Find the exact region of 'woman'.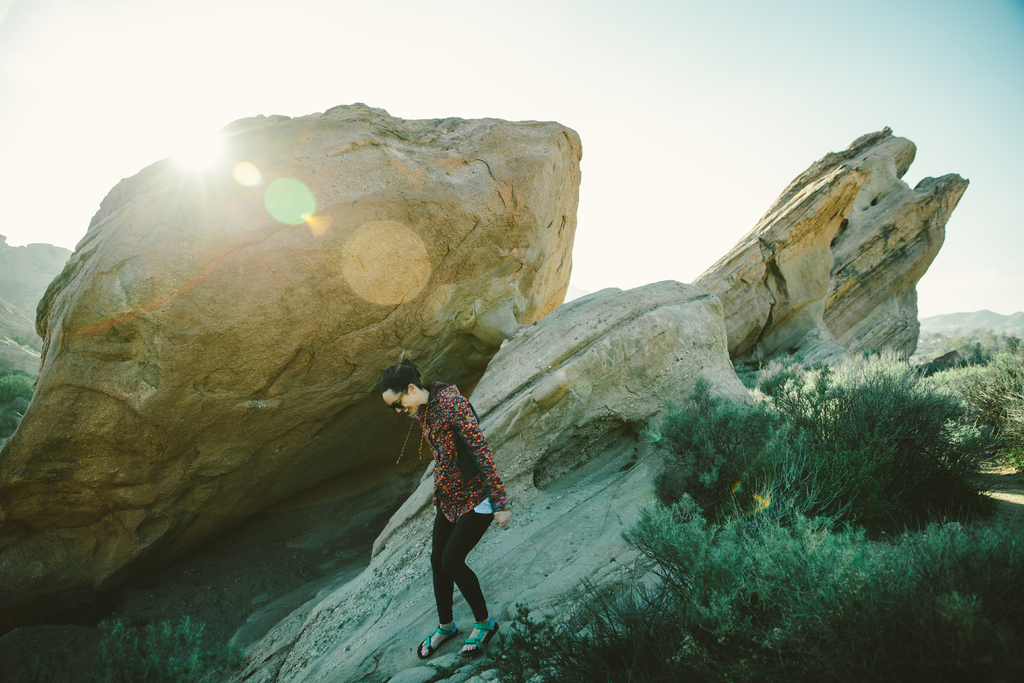
Exact region: box=[374, 349, 507, 636].
